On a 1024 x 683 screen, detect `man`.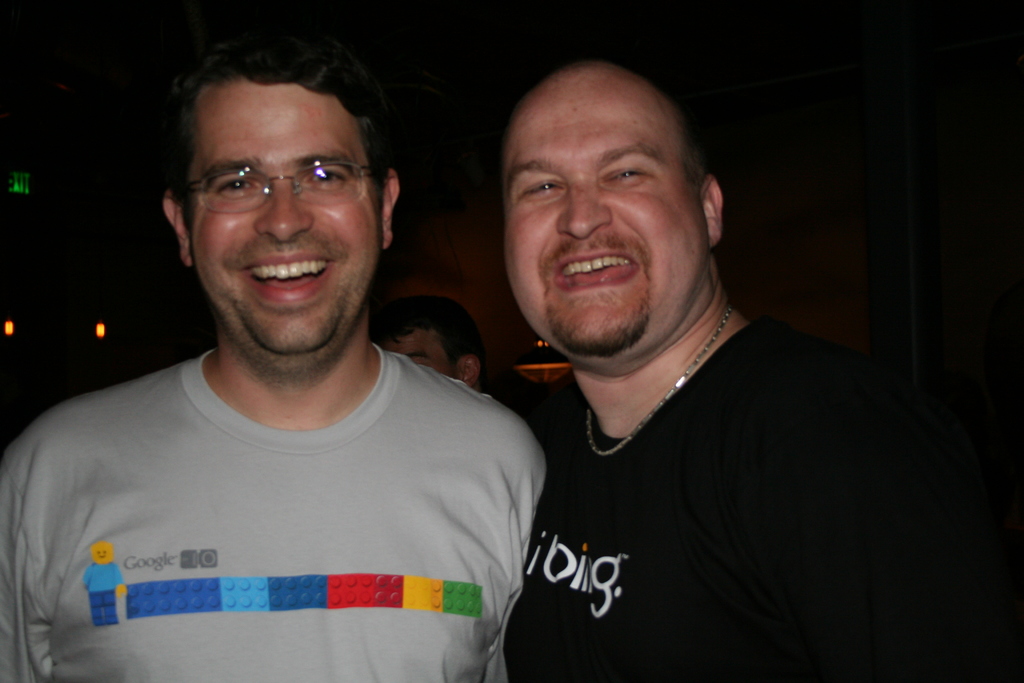
{"left": 383, "top": 291, "right": 499, "bottom": 388}.
